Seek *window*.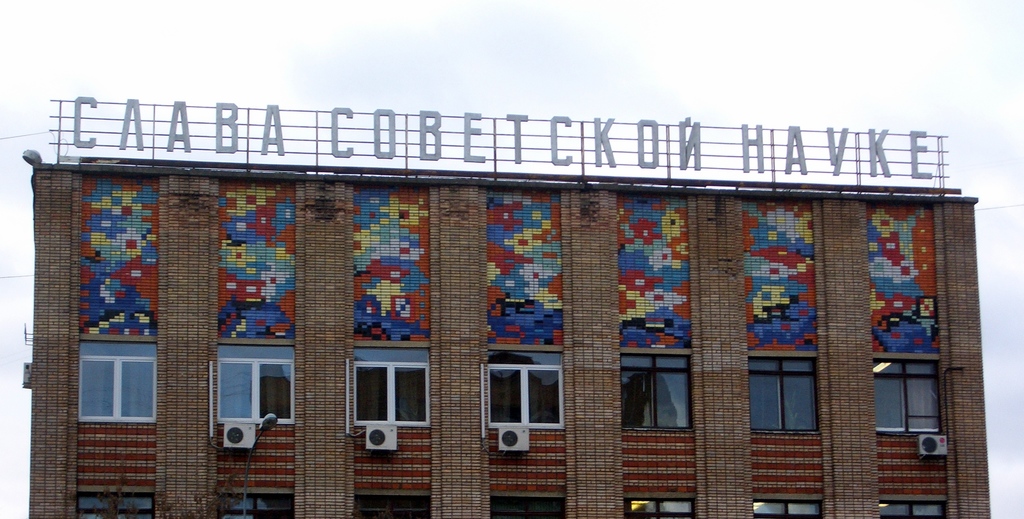
[left=871, top=355, right=942, bottom=432].
